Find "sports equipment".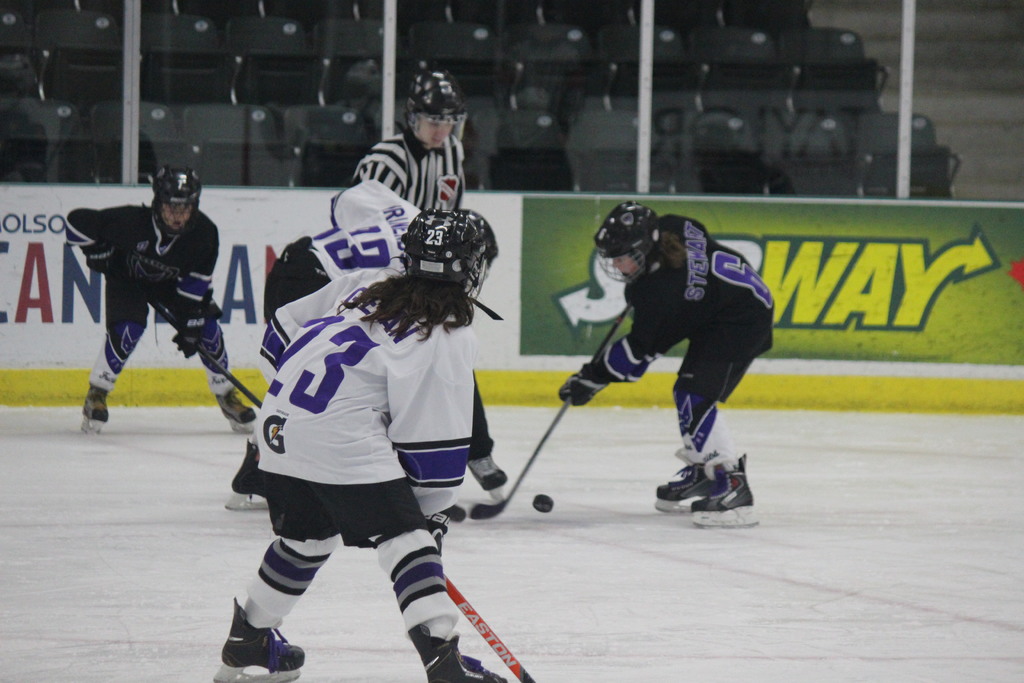
464/451/510/500.
